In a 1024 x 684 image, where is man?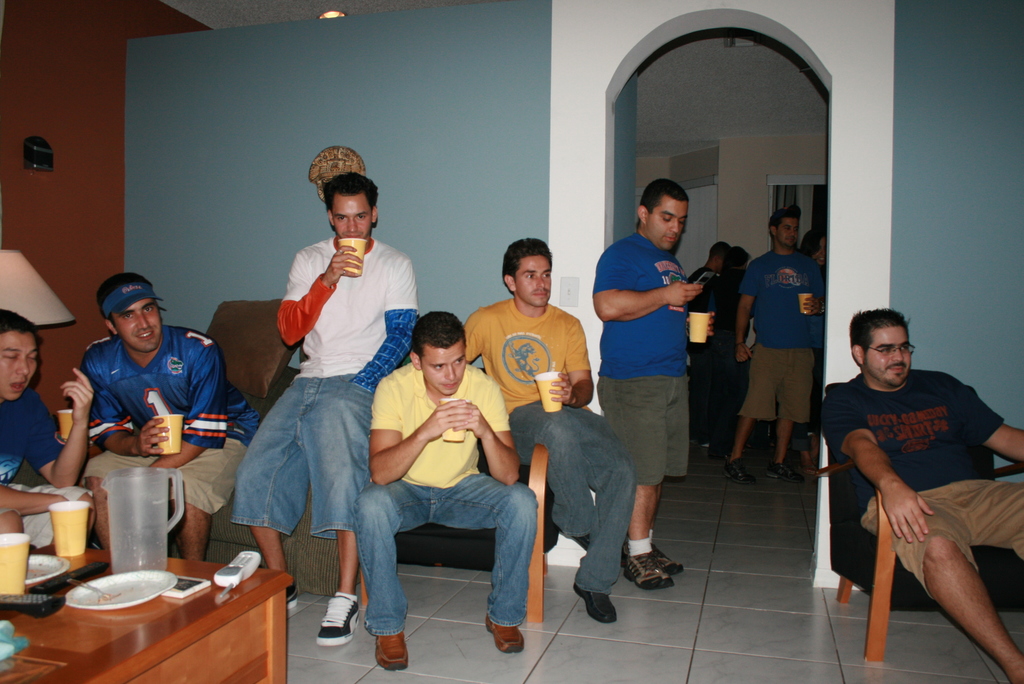
[x1=349, y1=313, x2=551, y2=668].
